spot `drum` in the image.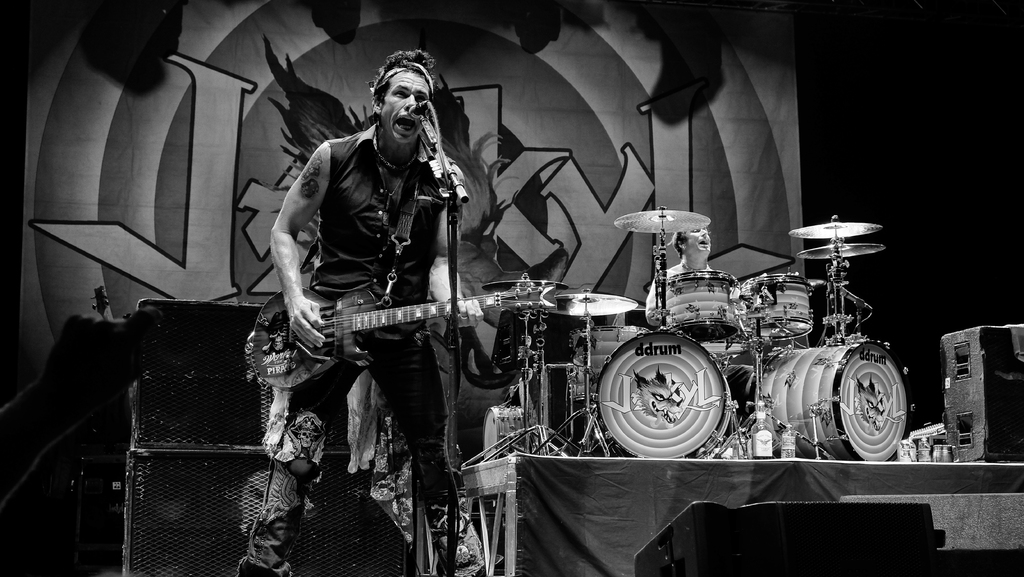
`drum` found at [x1=732, y1=276, x2=815, y2=342].
